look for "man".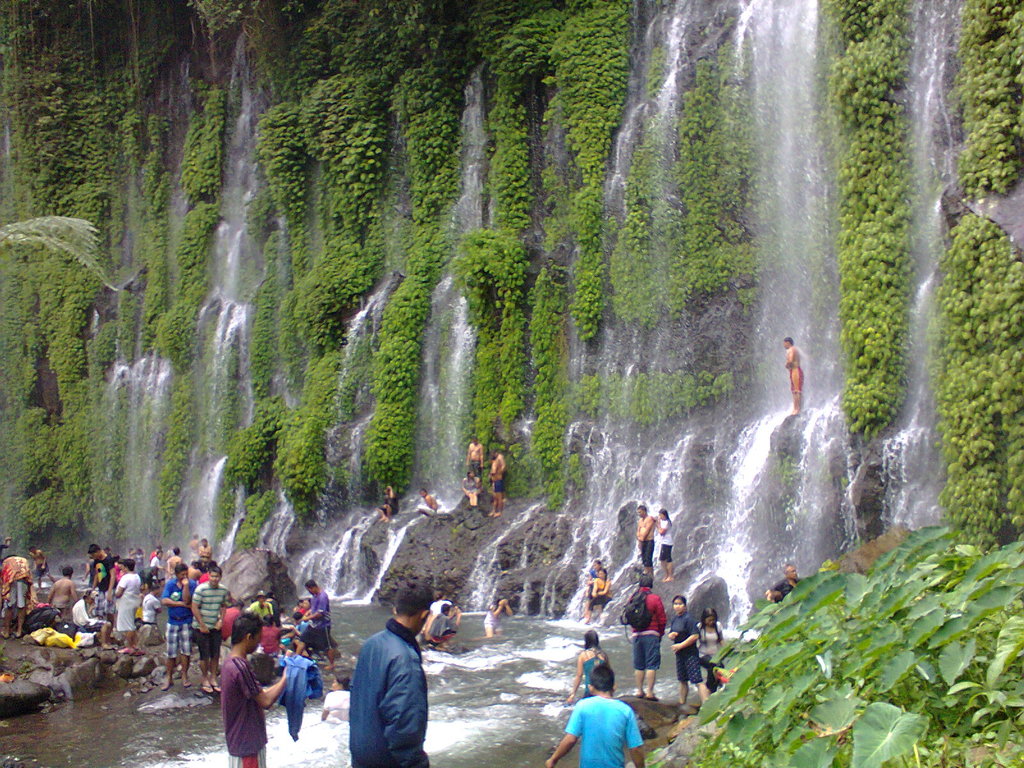
Found: box(415, 490, 437, 518).
